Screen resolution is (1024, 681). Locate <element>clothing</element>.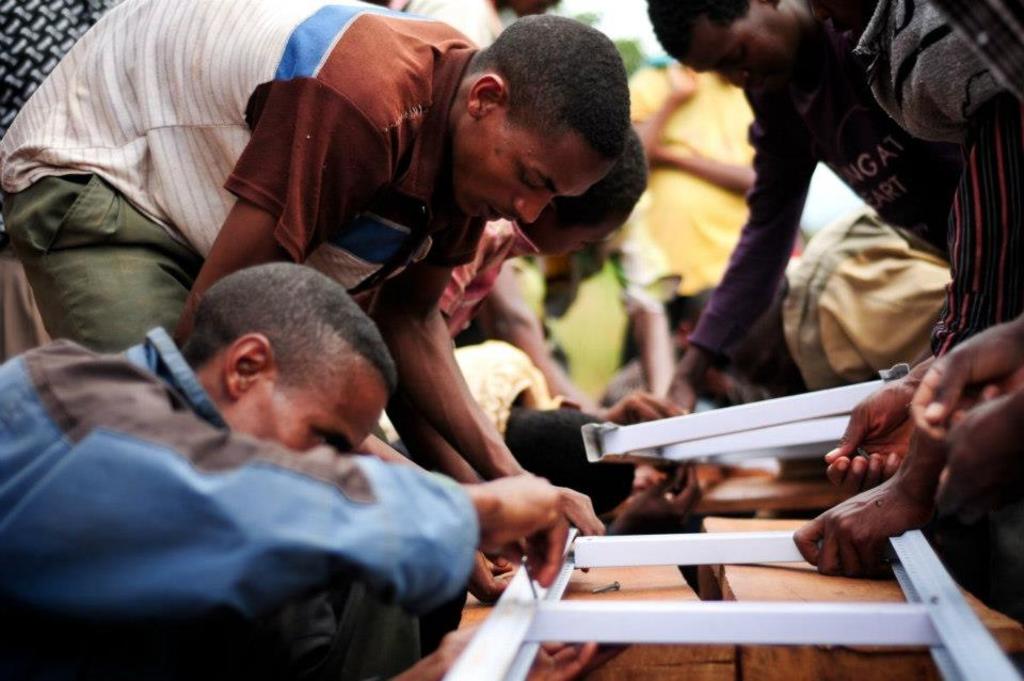
689/5/1023/374.
